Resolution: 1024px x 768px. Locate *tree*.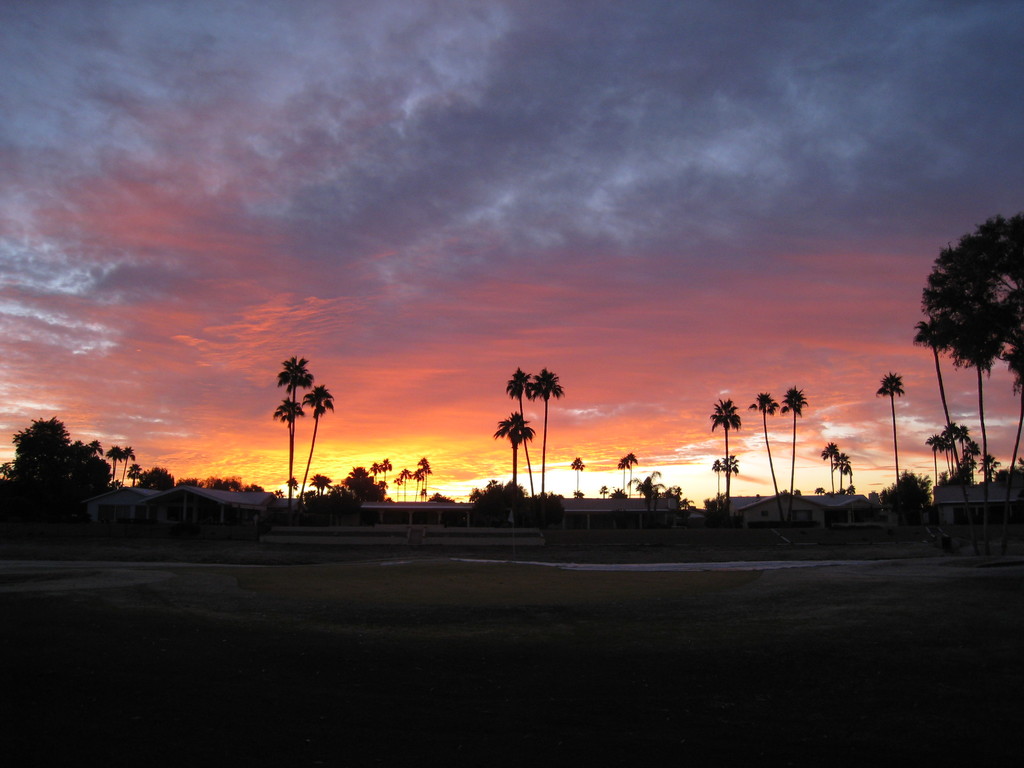
<region>721, 458, 737, 522</region>.
